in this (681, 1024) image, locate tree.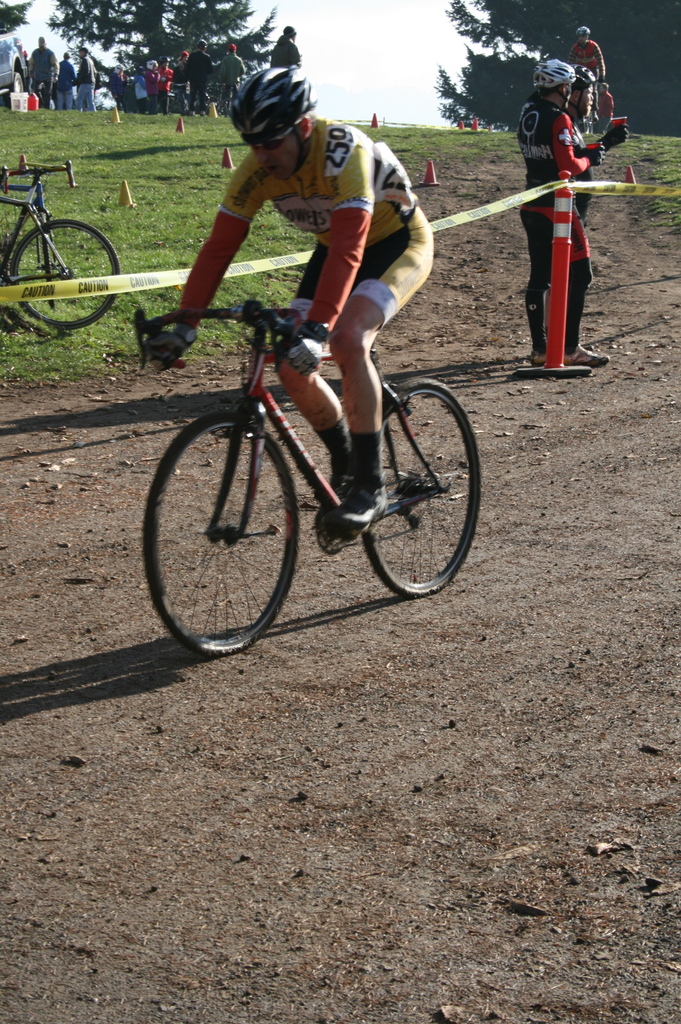
Bounding box: <box>43,0,286,79</box>.
